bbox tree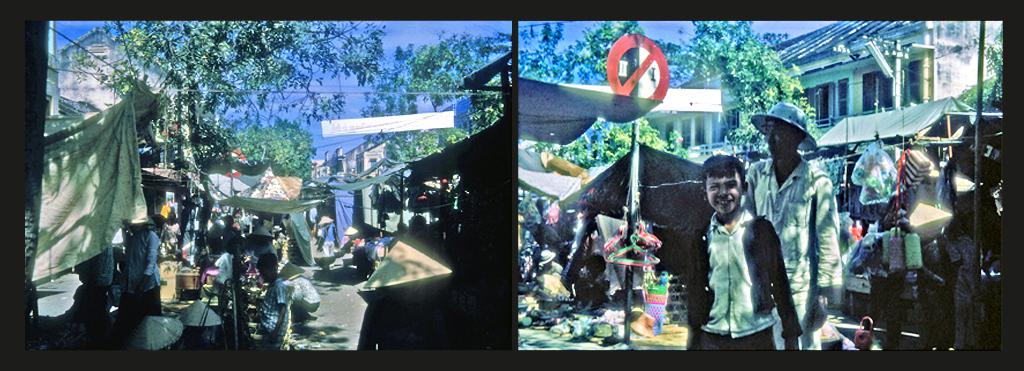
360:31:512:147
